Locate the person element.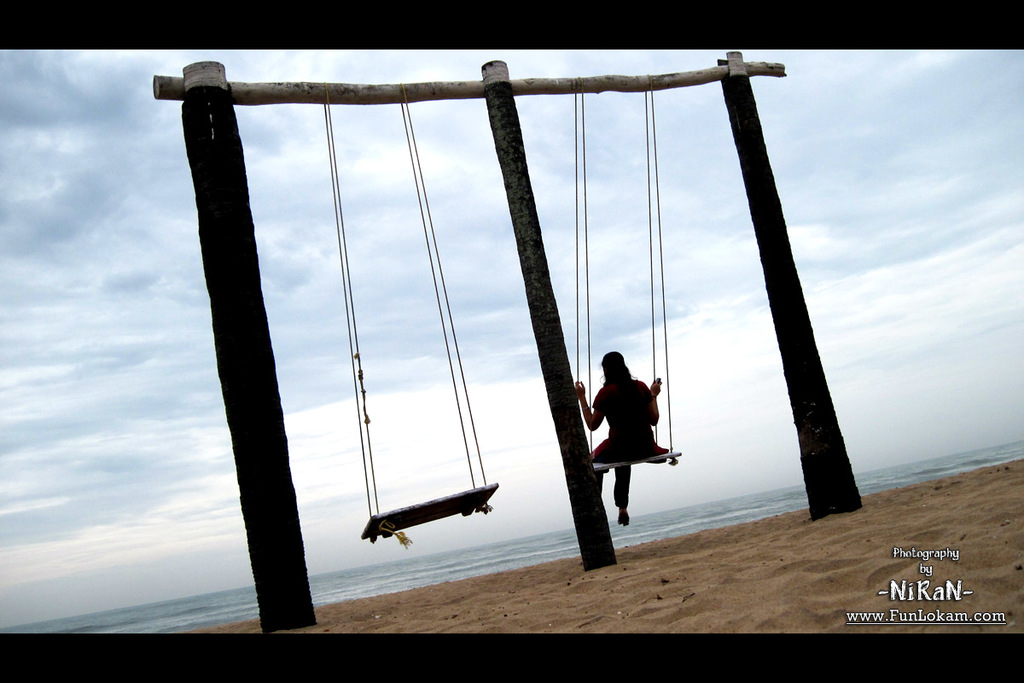
Element bbox: (573,346,666,534).
